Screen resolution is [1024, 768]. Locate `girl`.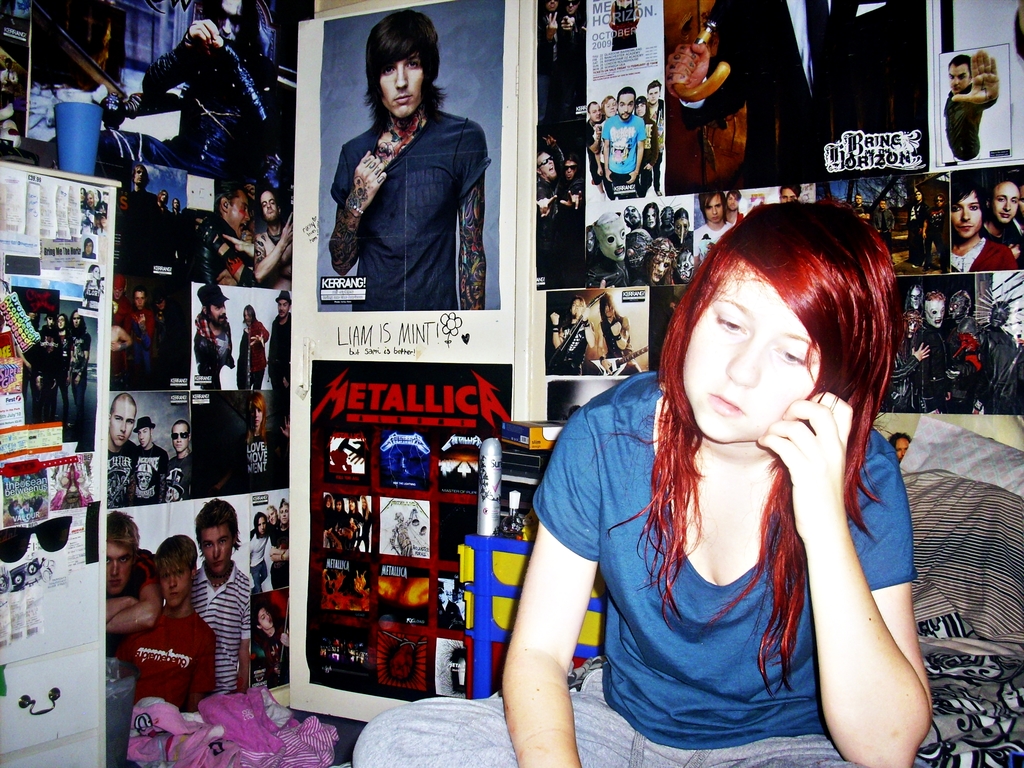
rect(350, 196, 933, 767).
